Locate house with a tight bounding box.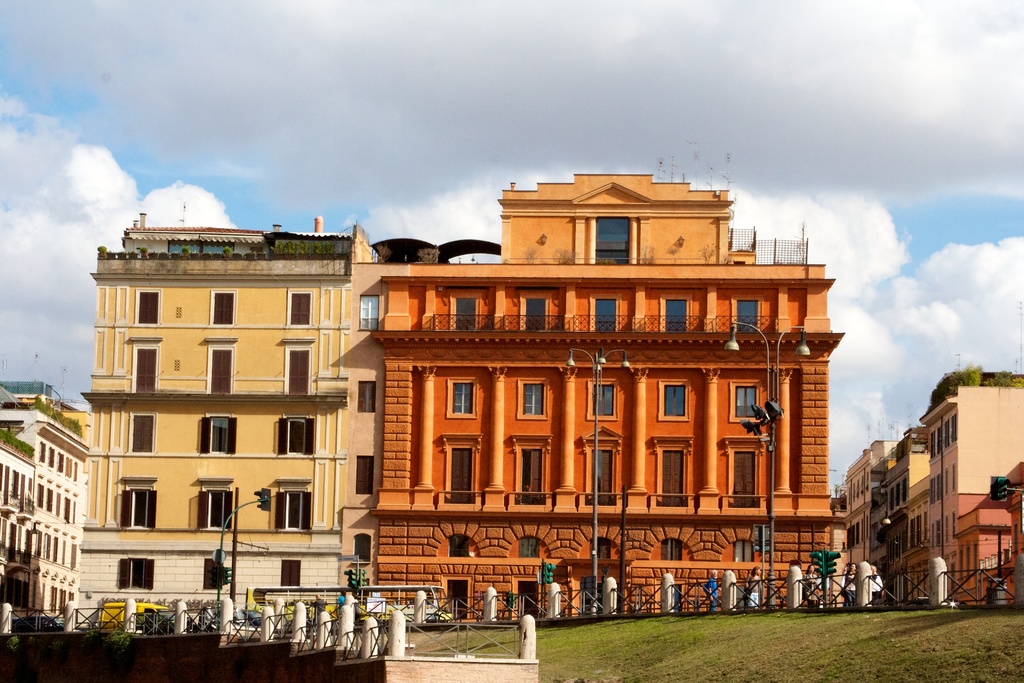
834,436,906,547.
